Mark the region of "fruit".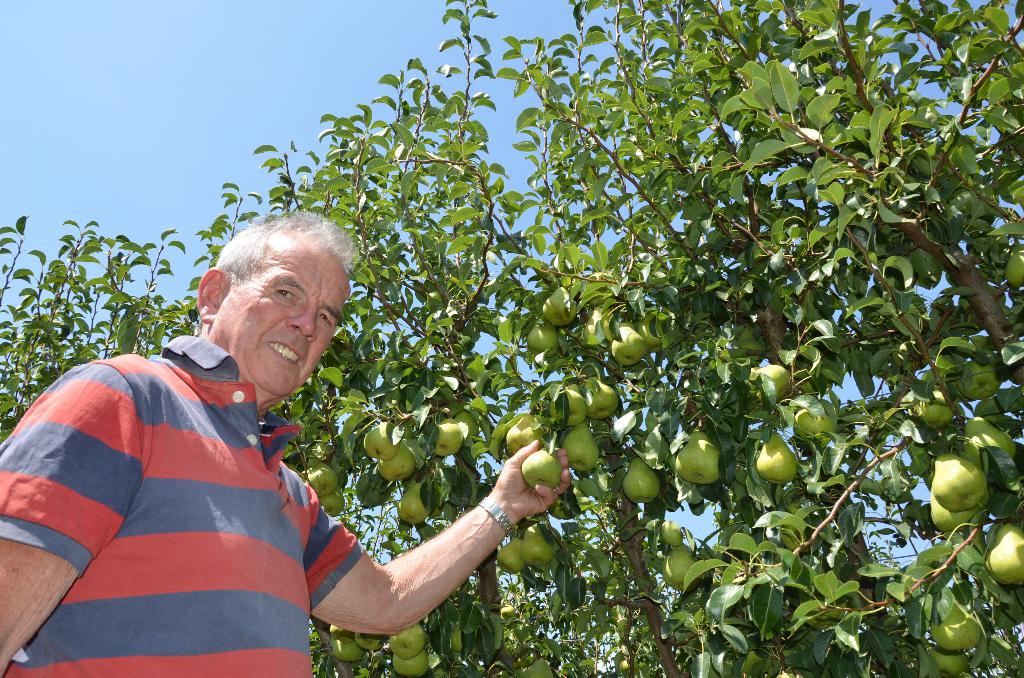
Region: region(545, 381, 585, 426).
